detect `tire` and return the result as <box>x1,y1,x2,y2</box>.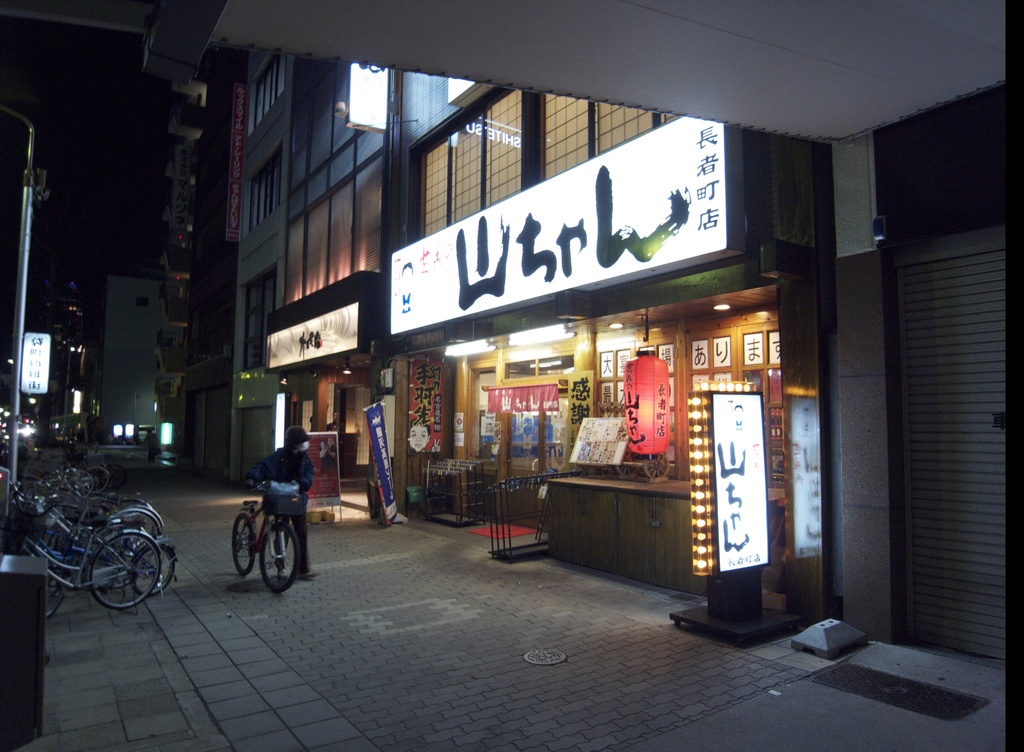
<box>225,509,293,607</box>.
